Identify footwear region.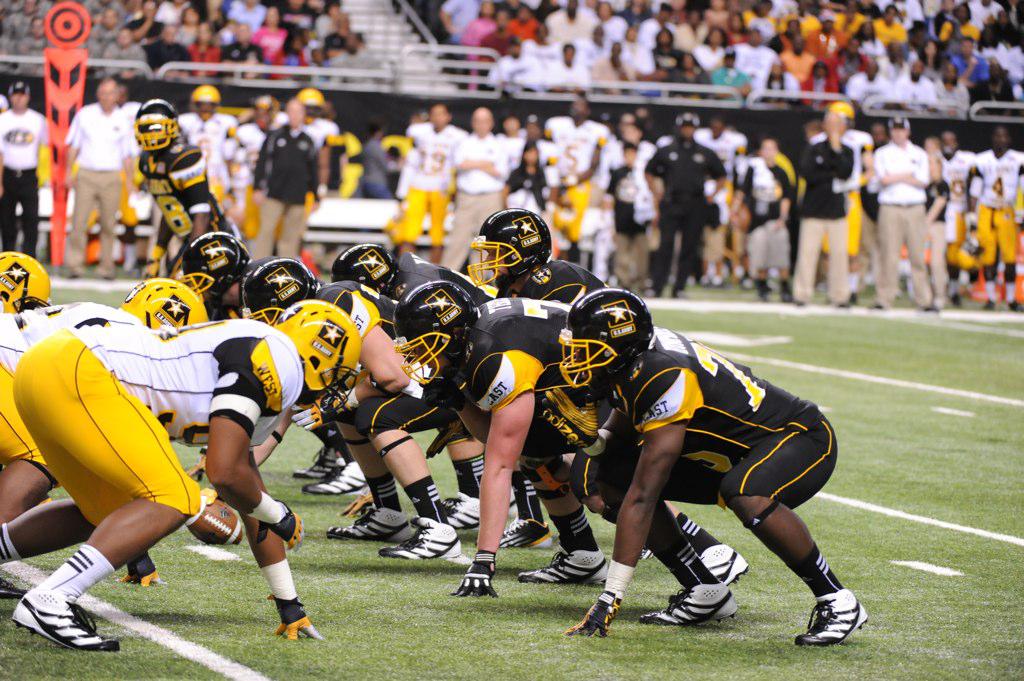
Region: bbox(18, 555, 98, 657).
